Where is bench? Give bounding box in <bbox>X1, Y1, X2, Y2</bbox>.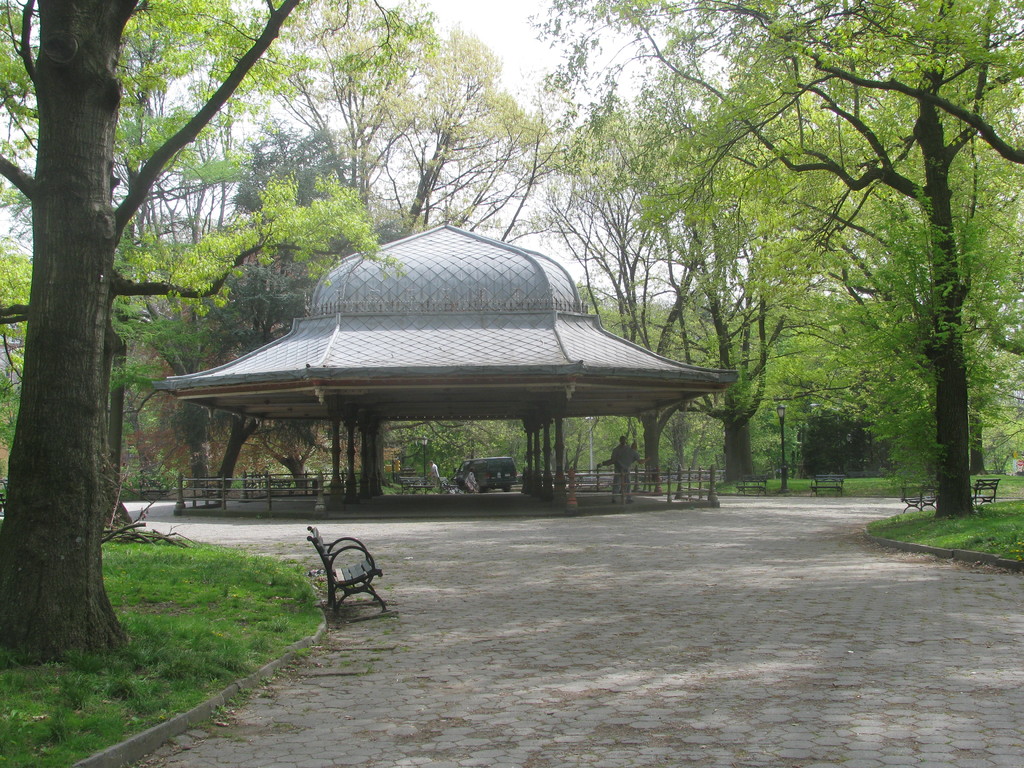
<bbox>737, 477, 771, 497</bbox>.
